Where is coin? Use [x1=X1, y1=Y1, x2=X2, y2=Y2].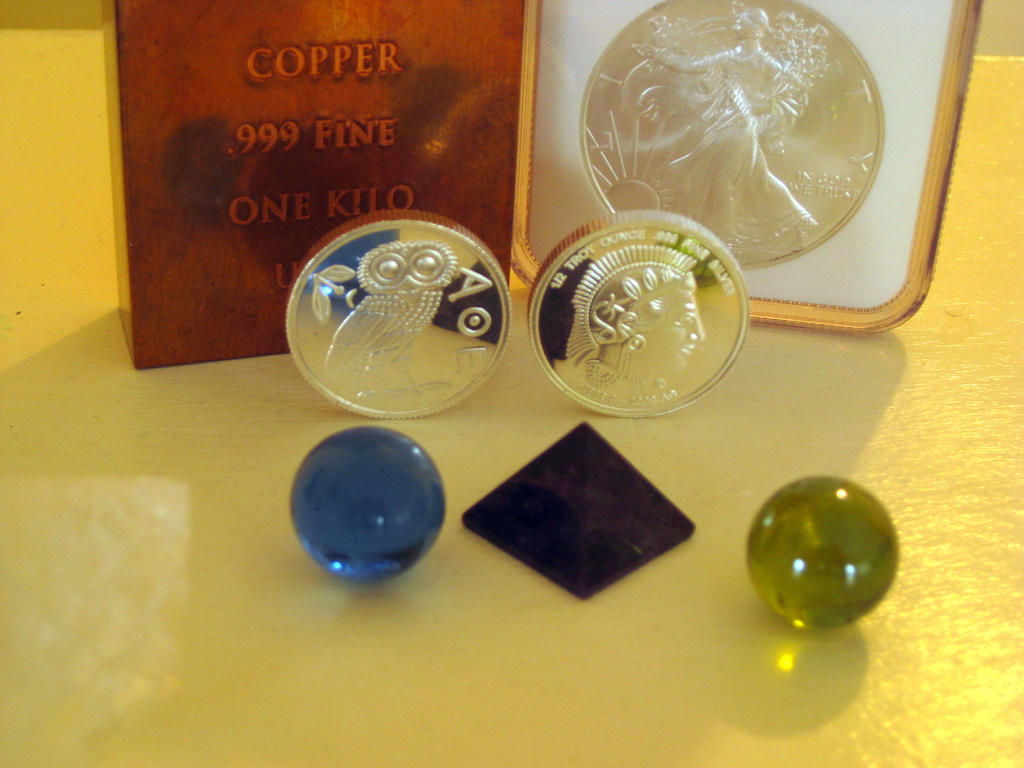
[x1=284, y1=207, x2=514, y2=424].
